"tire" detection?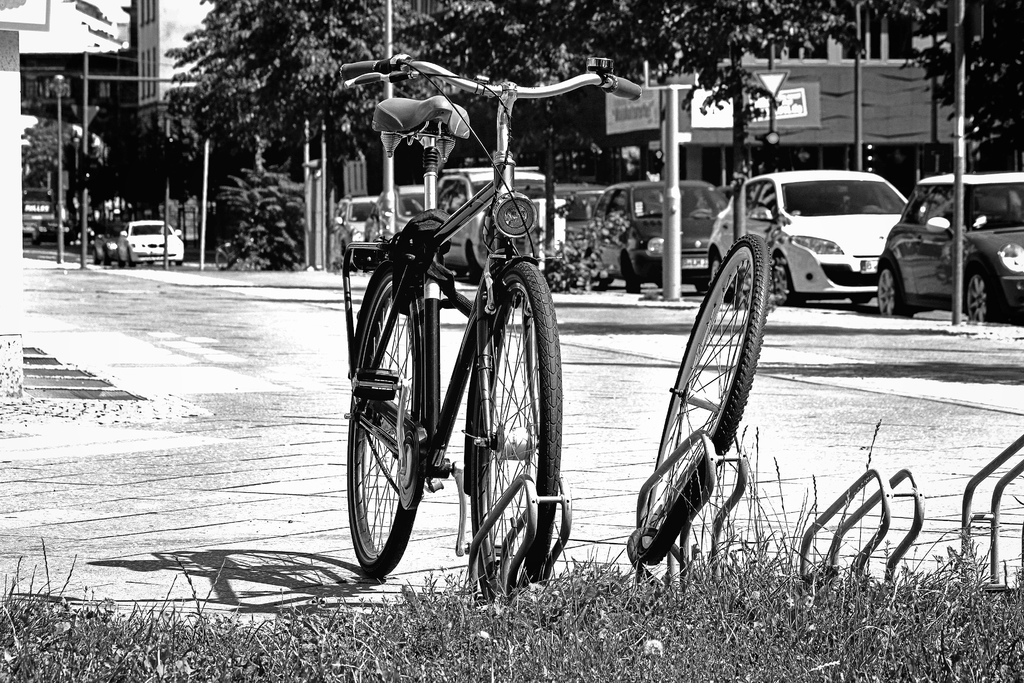
locate(126, 252, 136, 263)
